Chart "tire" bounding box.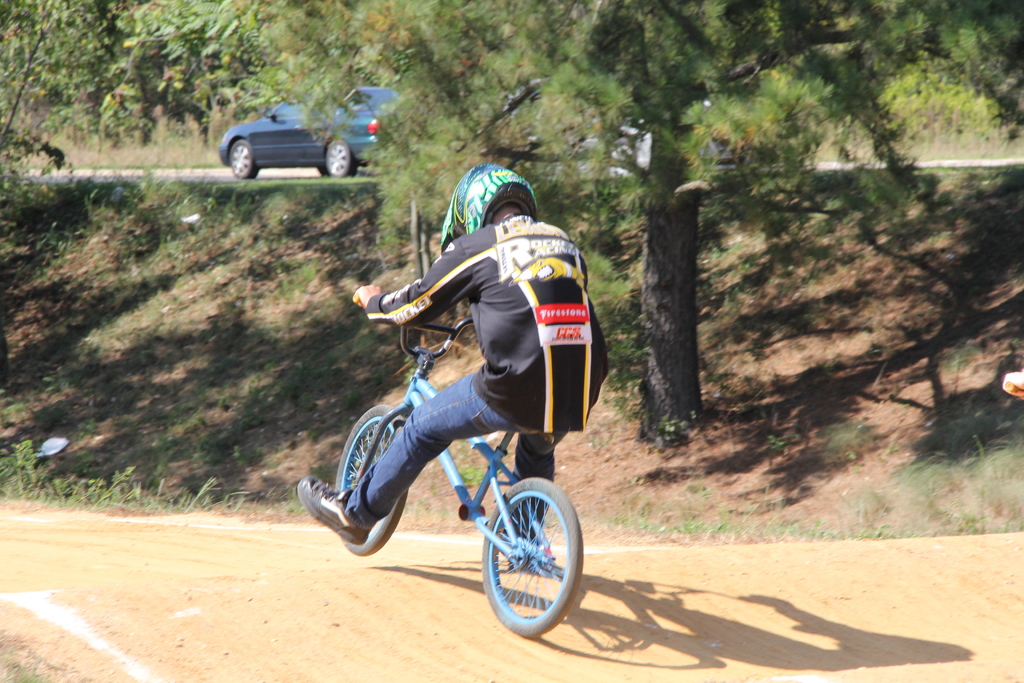
Charted: box(316, 164, 333, 179).
